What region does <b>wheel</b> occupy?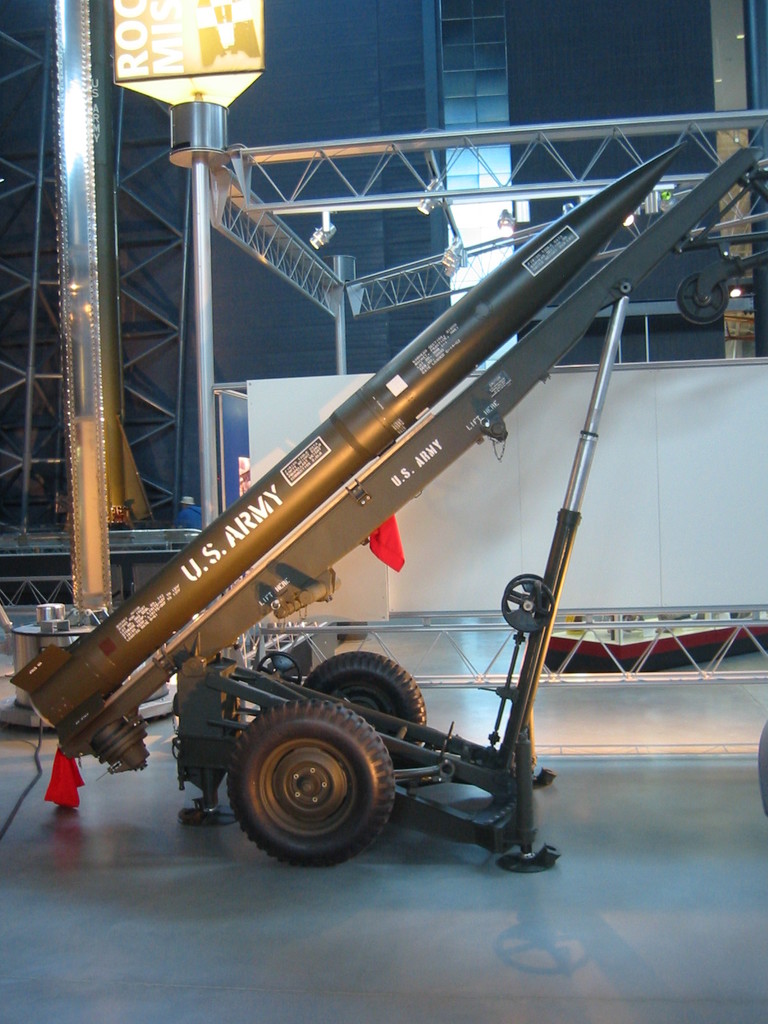
262:655:299:675.
